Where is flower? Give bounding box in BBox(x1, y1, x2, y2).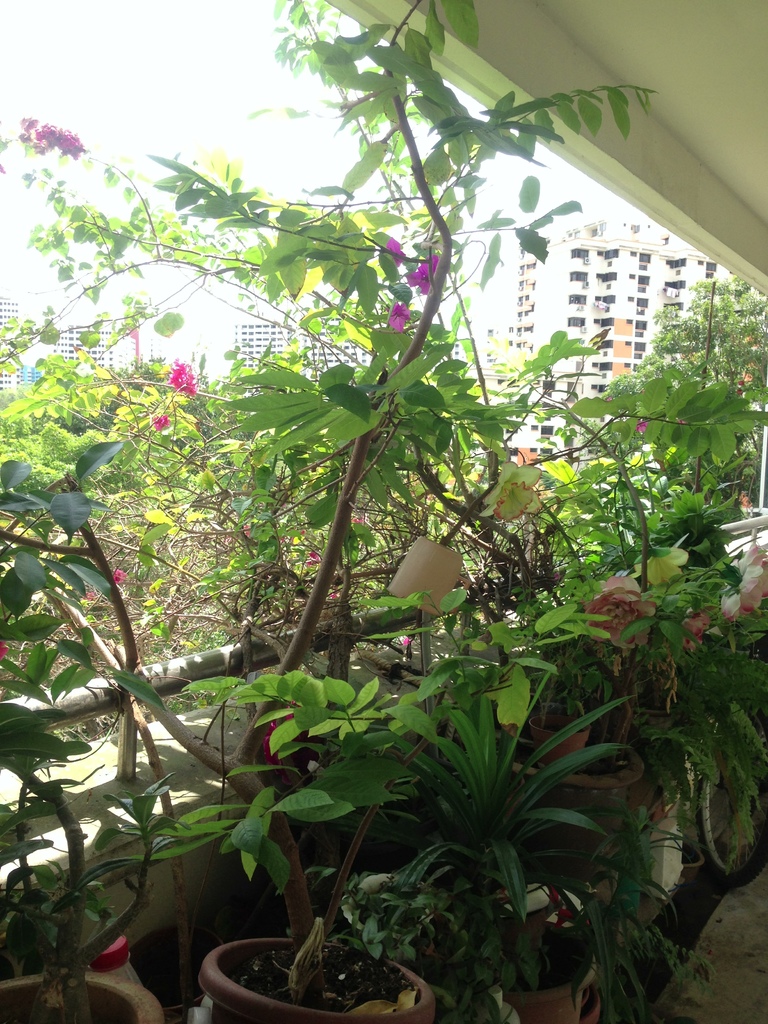
BBox(632, 415, 651, 436).
